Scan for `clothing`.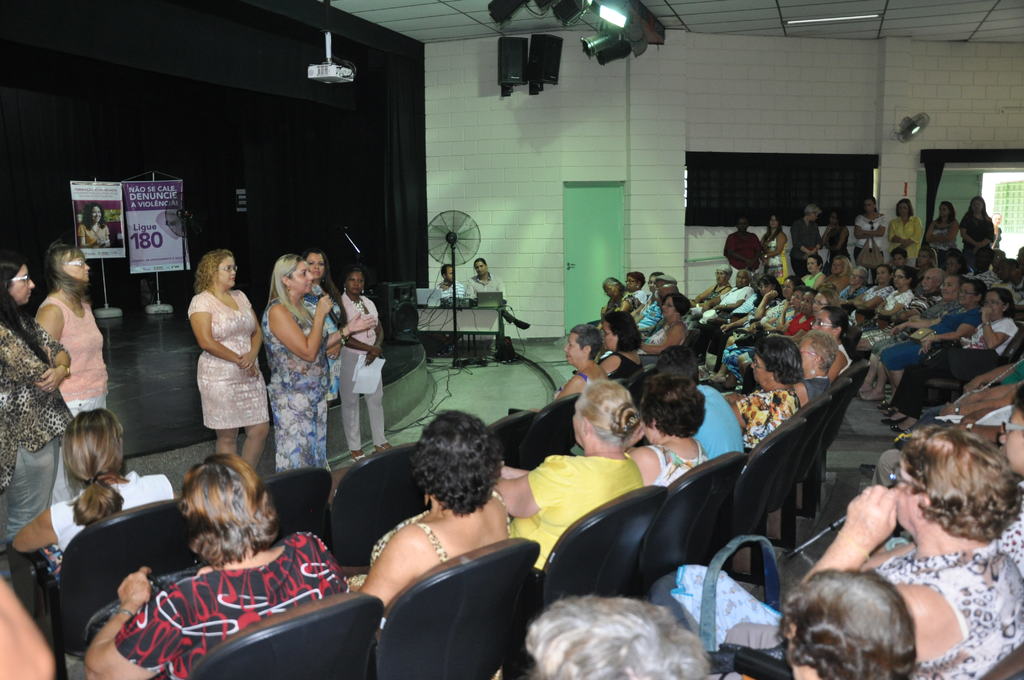
Scan result: <region>930, 220, 956, 258</region>.
